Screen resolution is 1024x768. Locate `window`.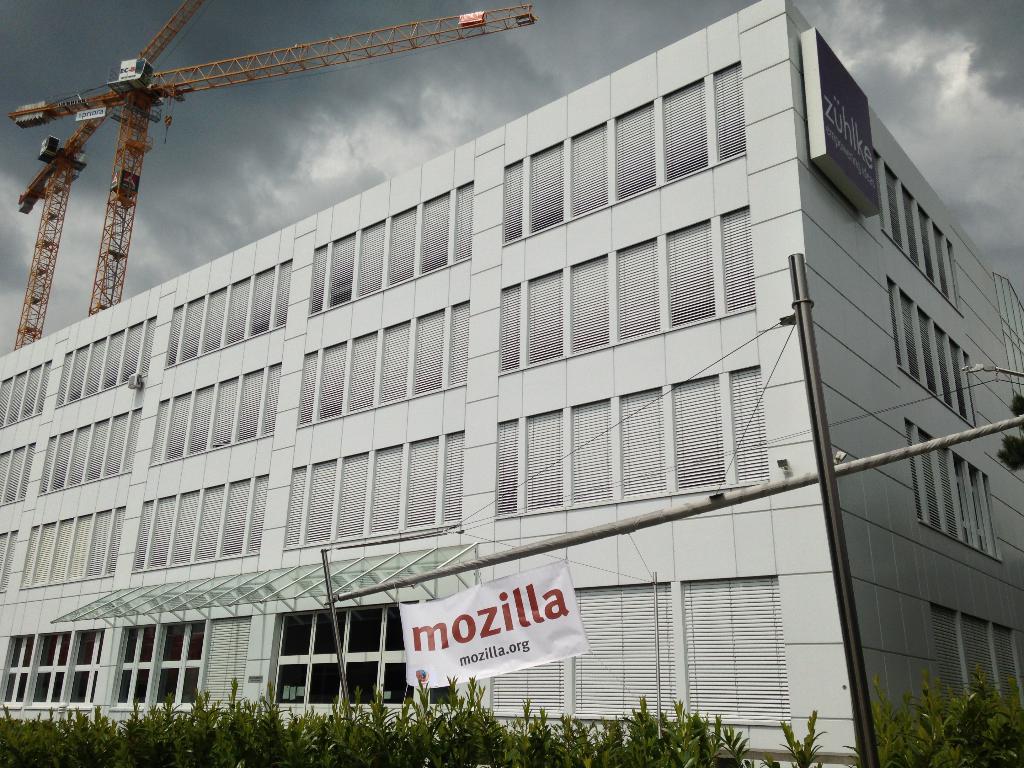
150:494:179:570.
